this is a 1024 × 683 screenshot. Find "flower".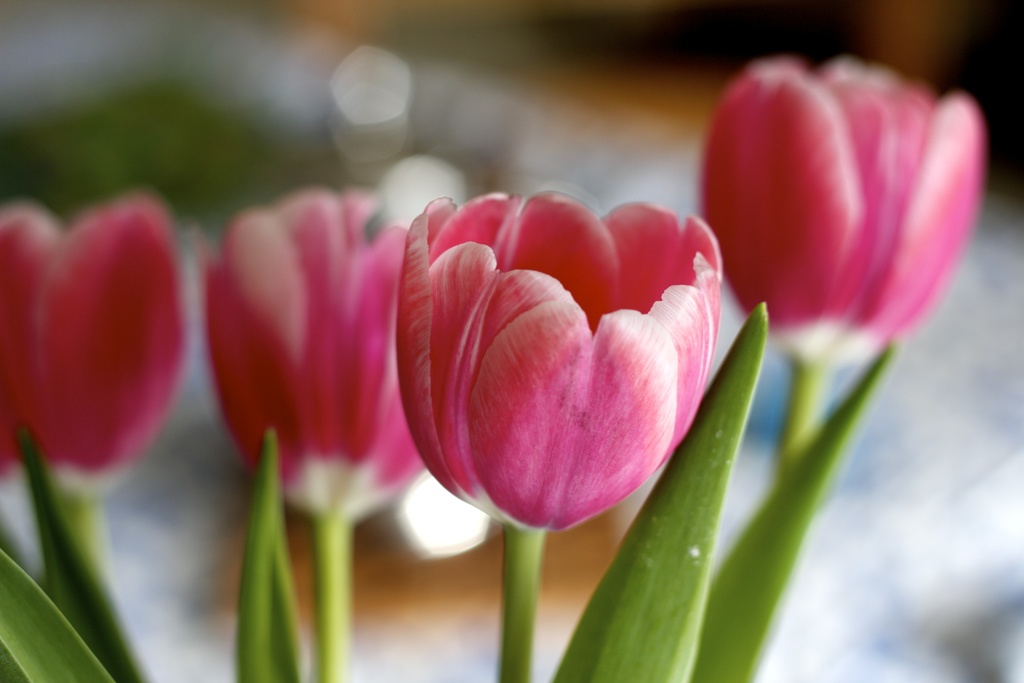
Bounding box: <box>0,172,199,499</box>.
